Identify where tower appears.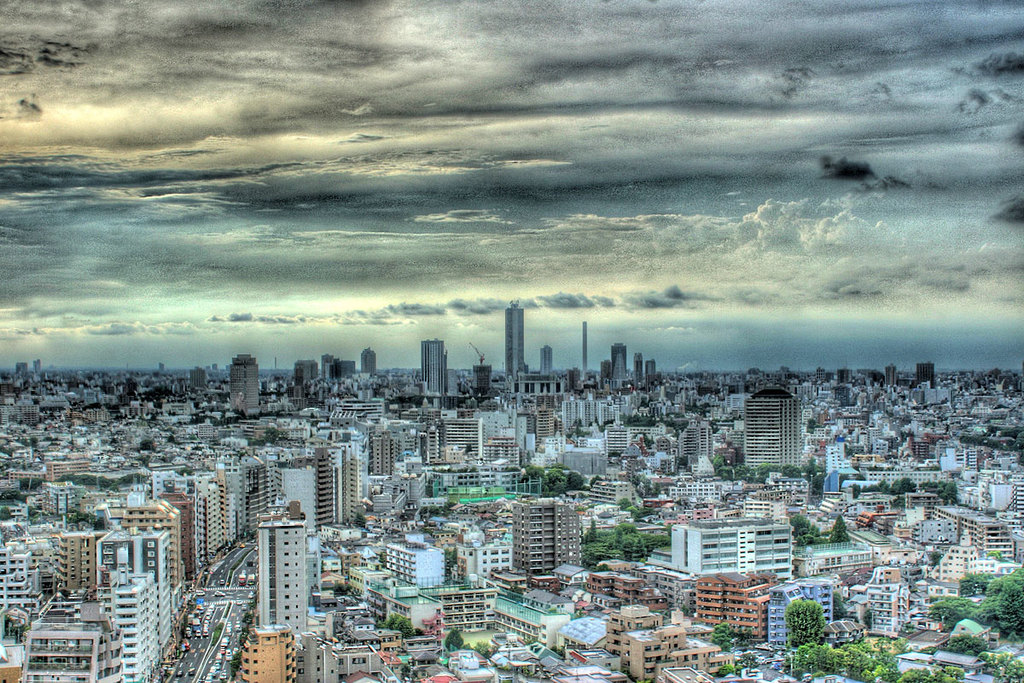
Appears at [x1=52, y1=524, x2=96, y2=601].
